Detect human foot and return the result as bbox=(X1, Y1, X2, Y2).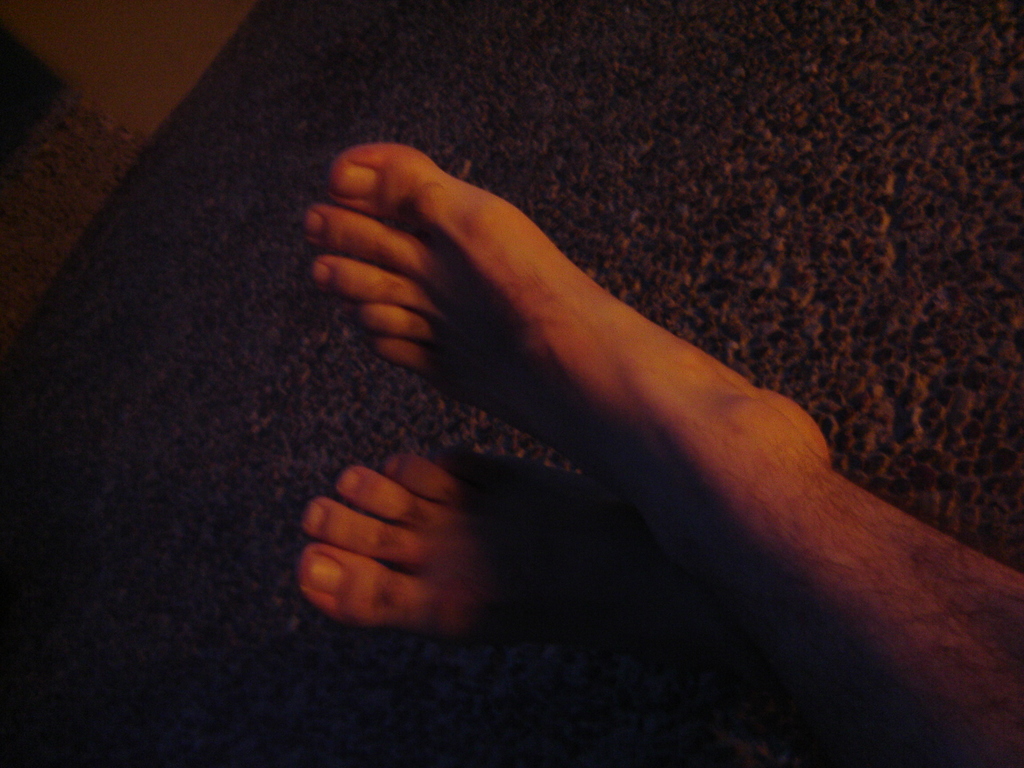
bbox=(291, 127, 837, 573).
